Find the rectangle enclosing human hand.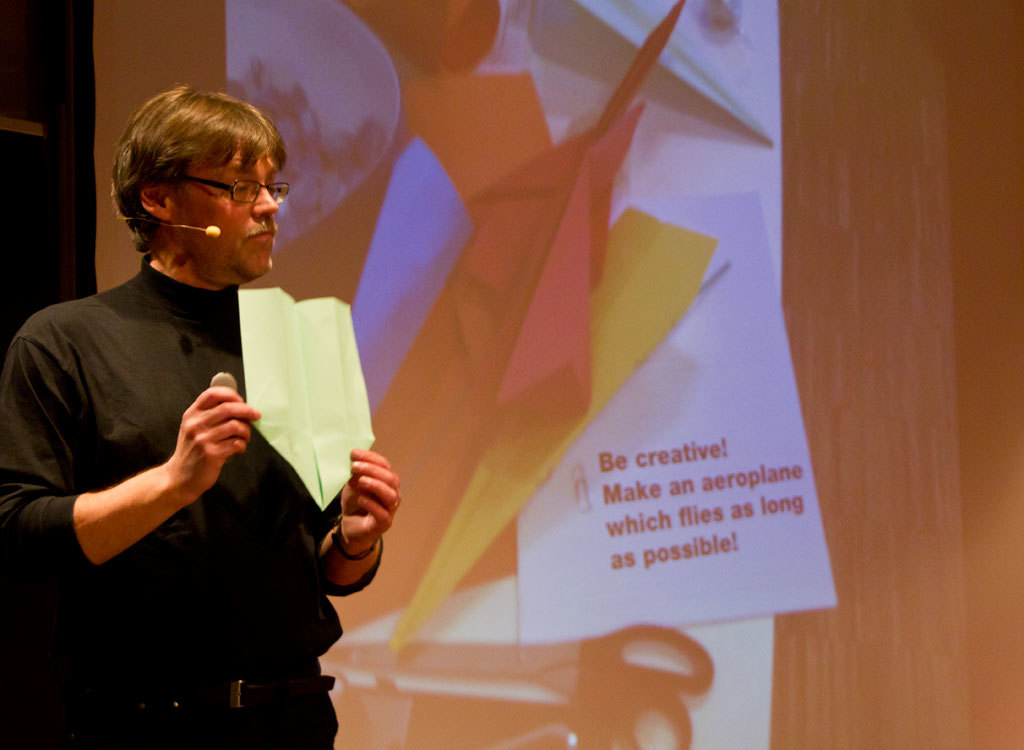
309 453 410 597.
